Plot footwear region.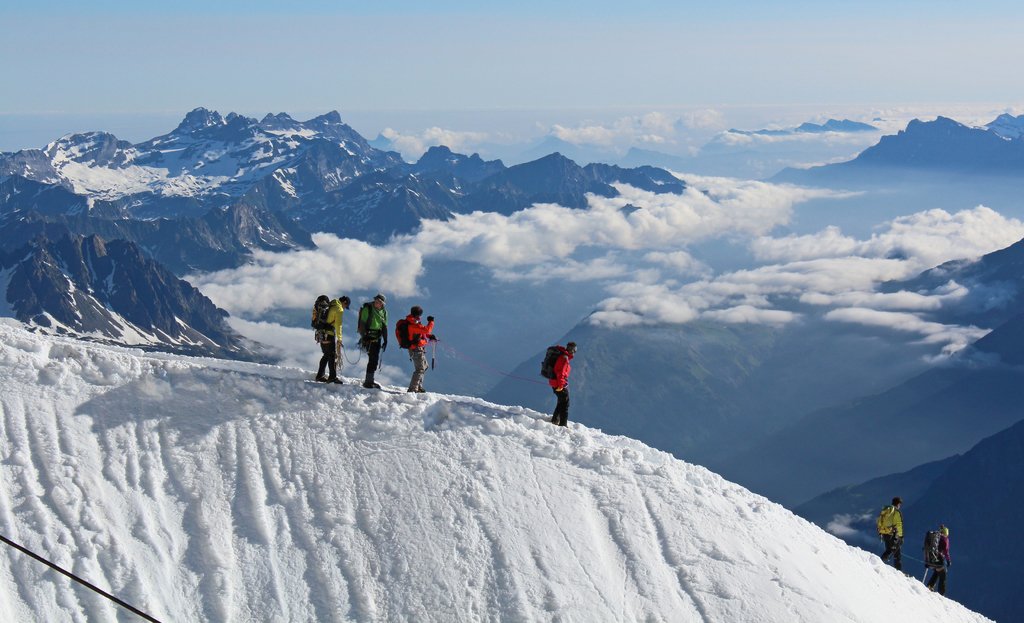
Plotted at box=[326, 374, 344, 385].
